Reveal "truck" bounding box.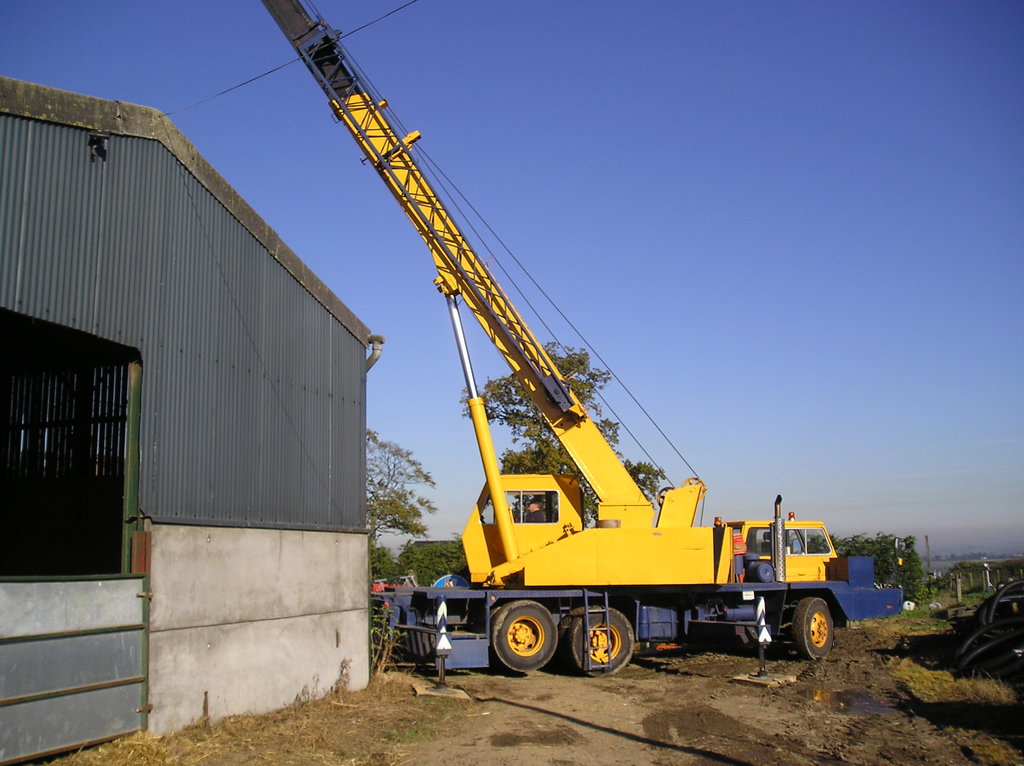
Revealed: [x1=261, y1=0, x2=845, y2=682].
